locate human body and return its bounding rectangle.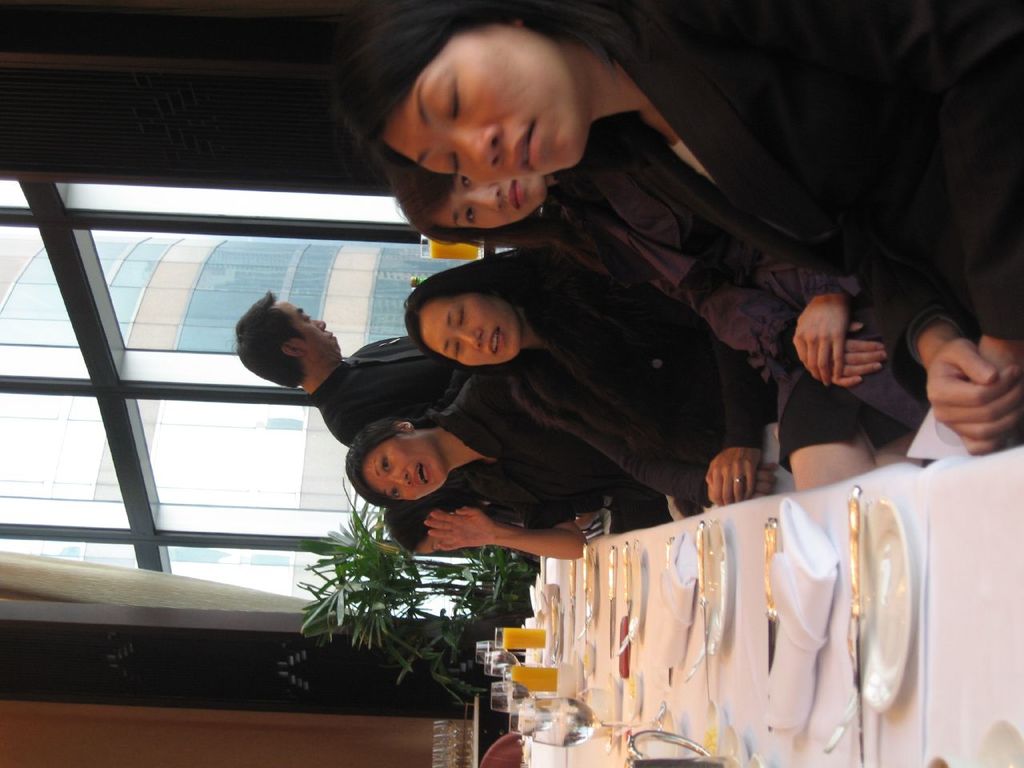
351 376 626 550.
